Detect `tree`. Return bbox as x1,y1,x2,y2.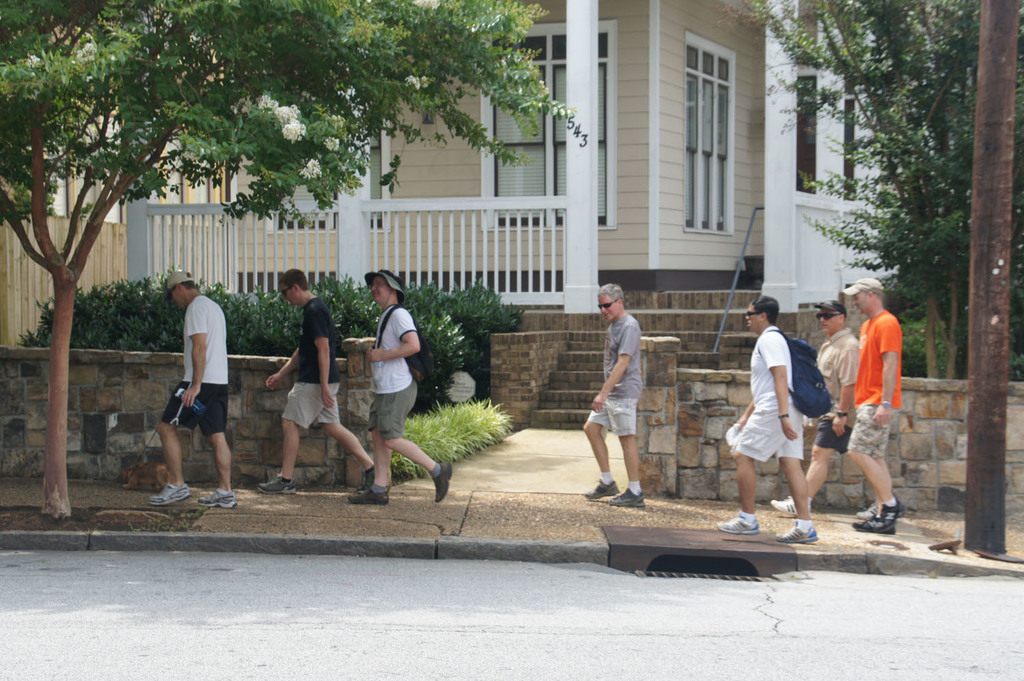
4,5,587,517.
